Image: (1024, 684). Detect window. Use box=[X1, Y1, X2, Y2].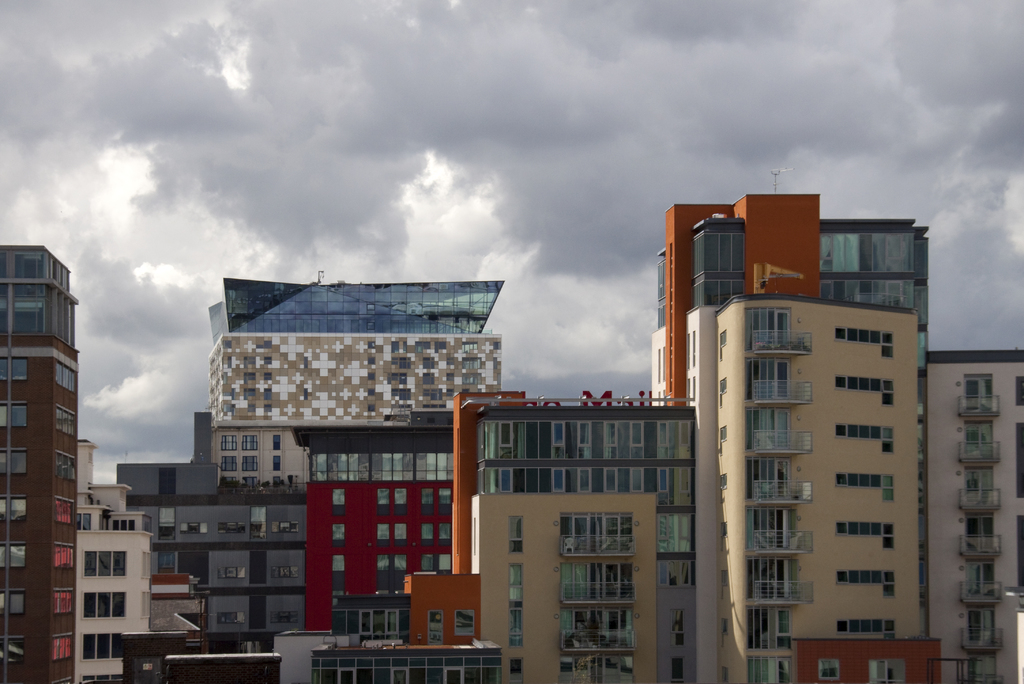
box=[602, 419, 618, 456].
